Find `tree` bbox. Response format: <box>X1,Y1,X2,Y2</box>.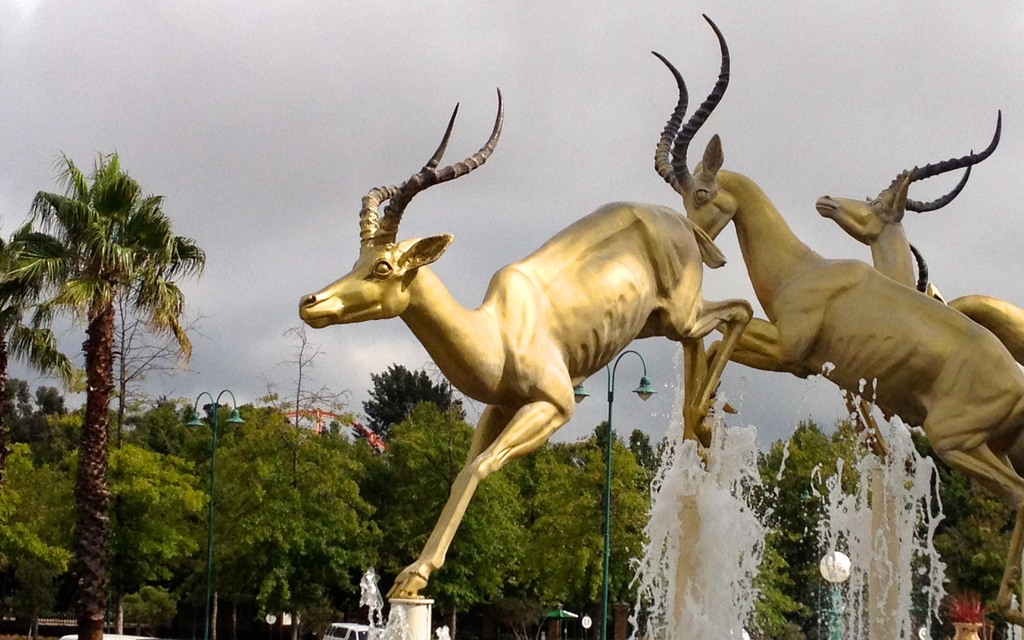
<box>60,436,209,639</box>.
